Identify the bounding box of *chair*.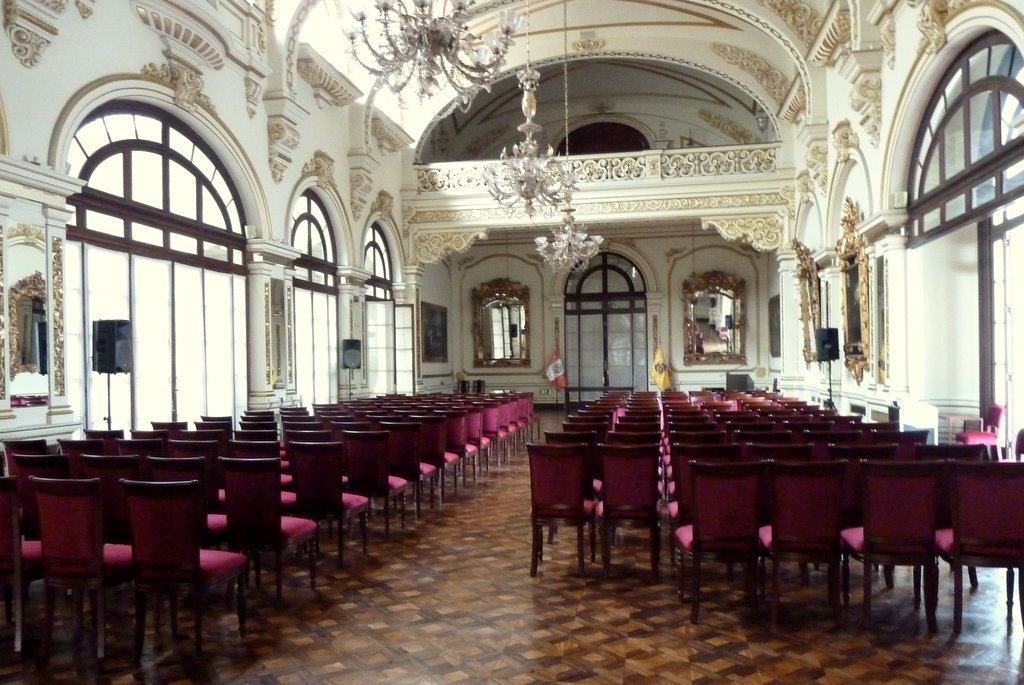
<box>601,439,658,576</box>.
